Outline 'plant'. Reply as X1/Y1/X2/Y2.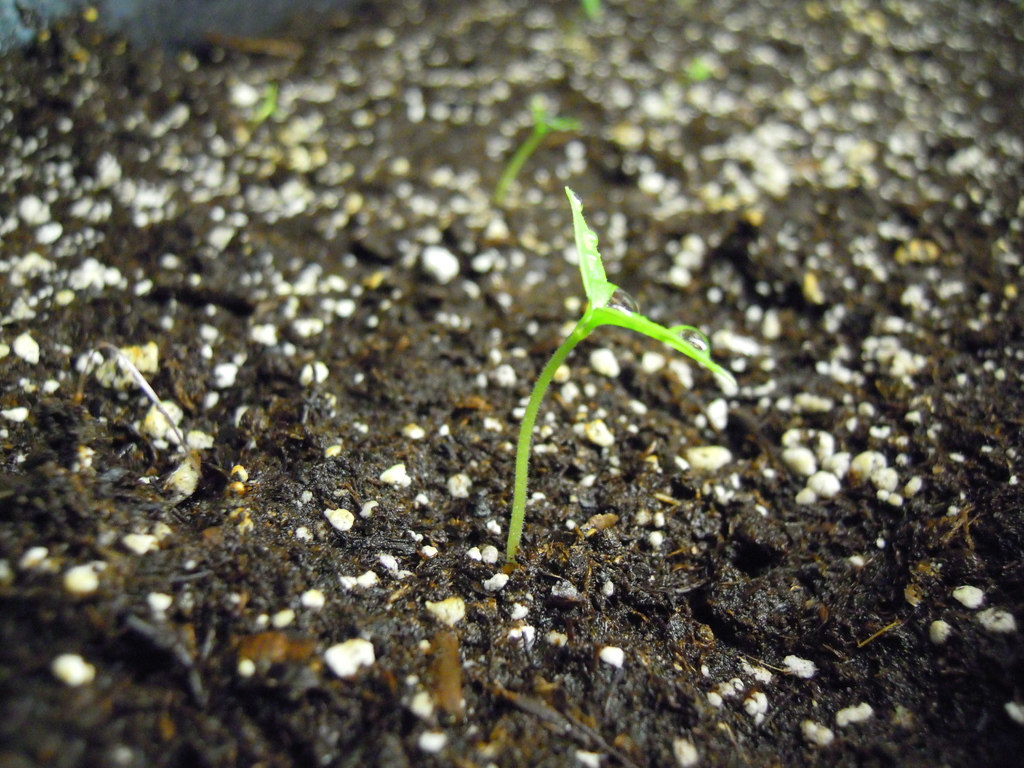
483/71/604/218.
